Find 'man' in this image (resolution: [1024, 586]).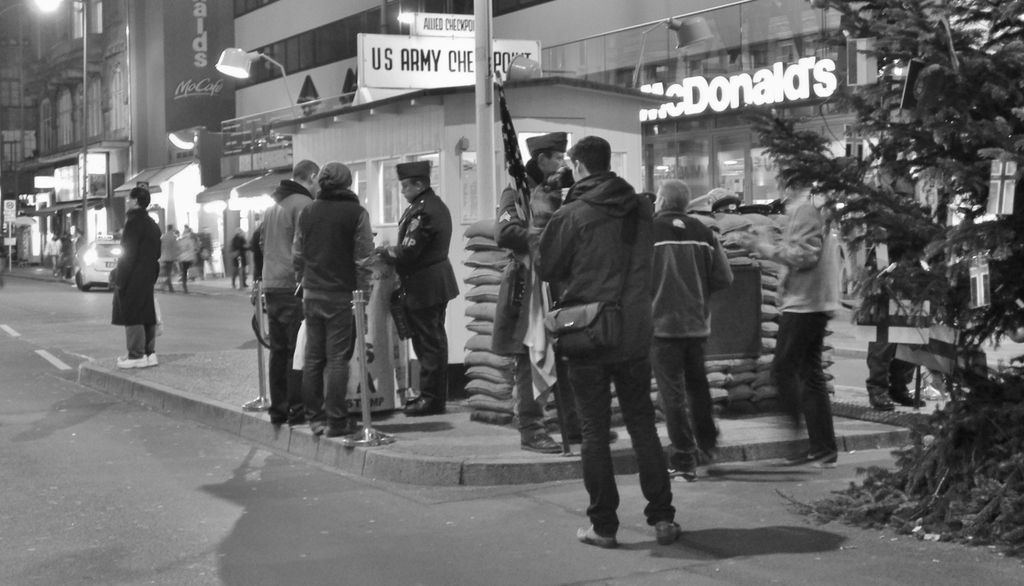
left=360, top=164, right=456, bottom=418.
